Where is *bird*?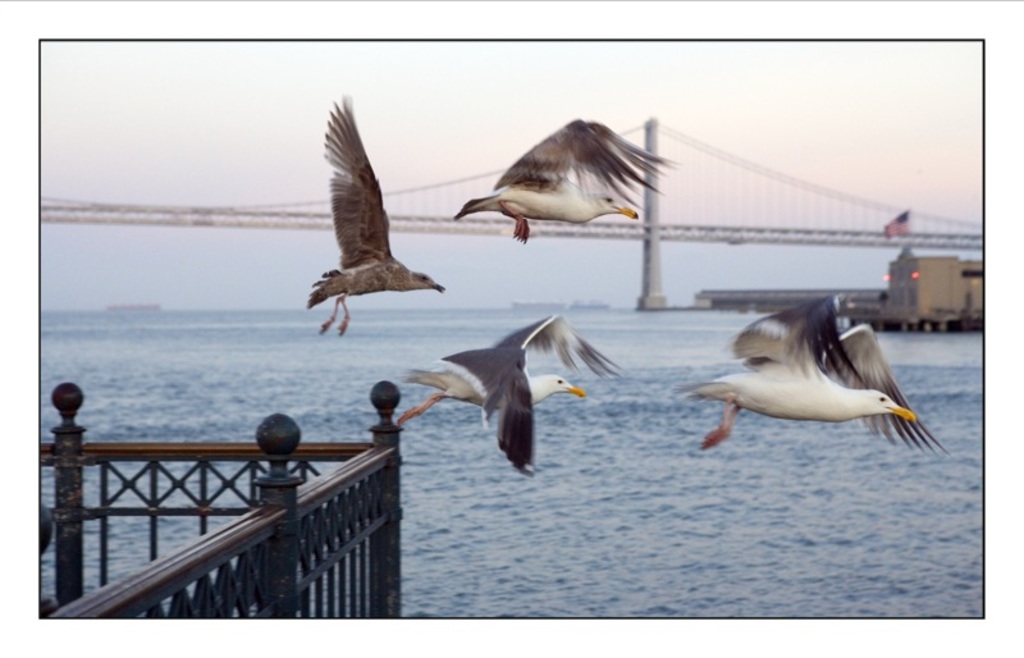
{"x1": 306, "y1": 95, "x2": 448, "y2": 339}.
